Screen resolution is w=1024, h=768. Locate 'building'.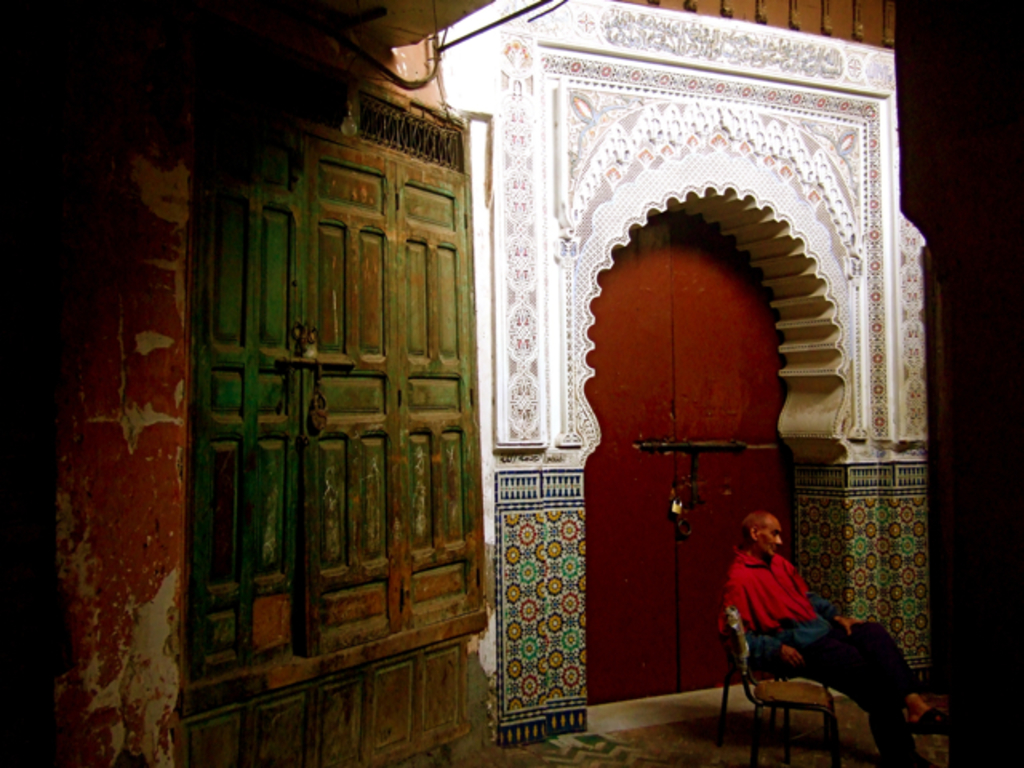
<box>0,0,1022,766</box>.
